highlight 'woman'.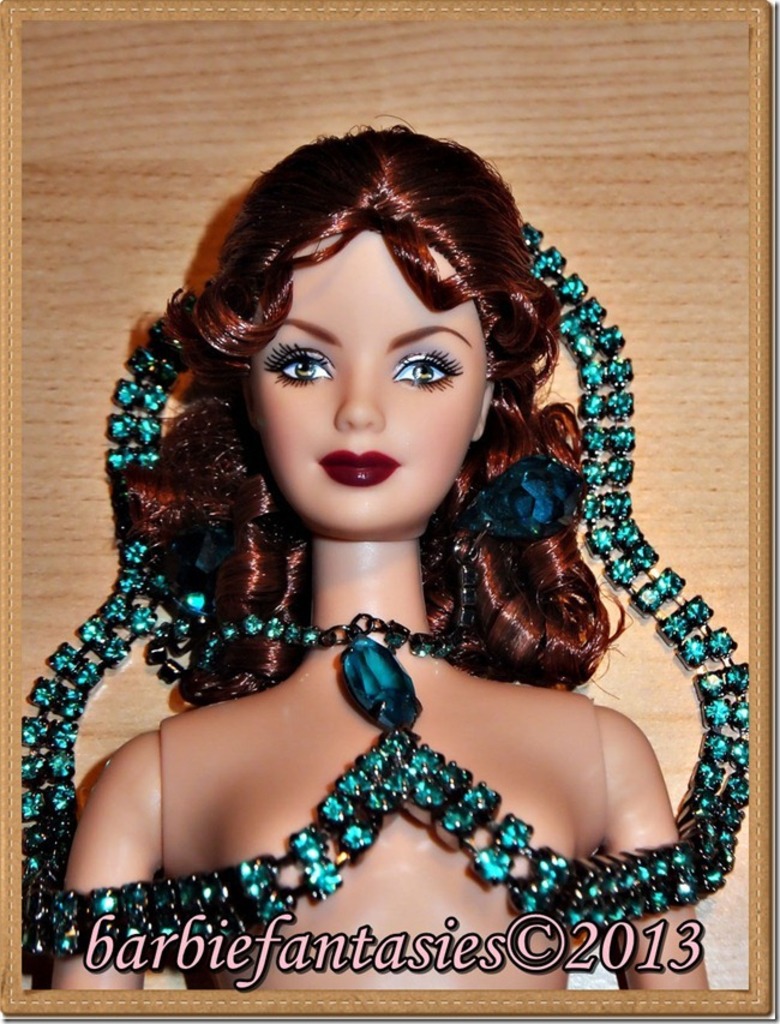
Highlighted region: Rect(59, 125, 679, 1001).
